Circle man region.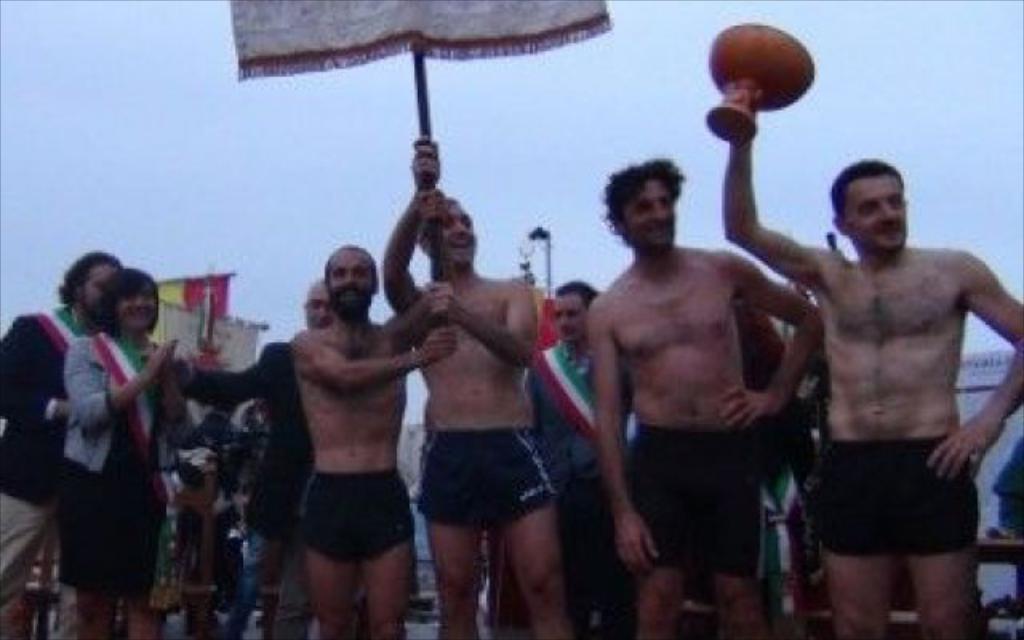
Region: [291,243,454,638].
